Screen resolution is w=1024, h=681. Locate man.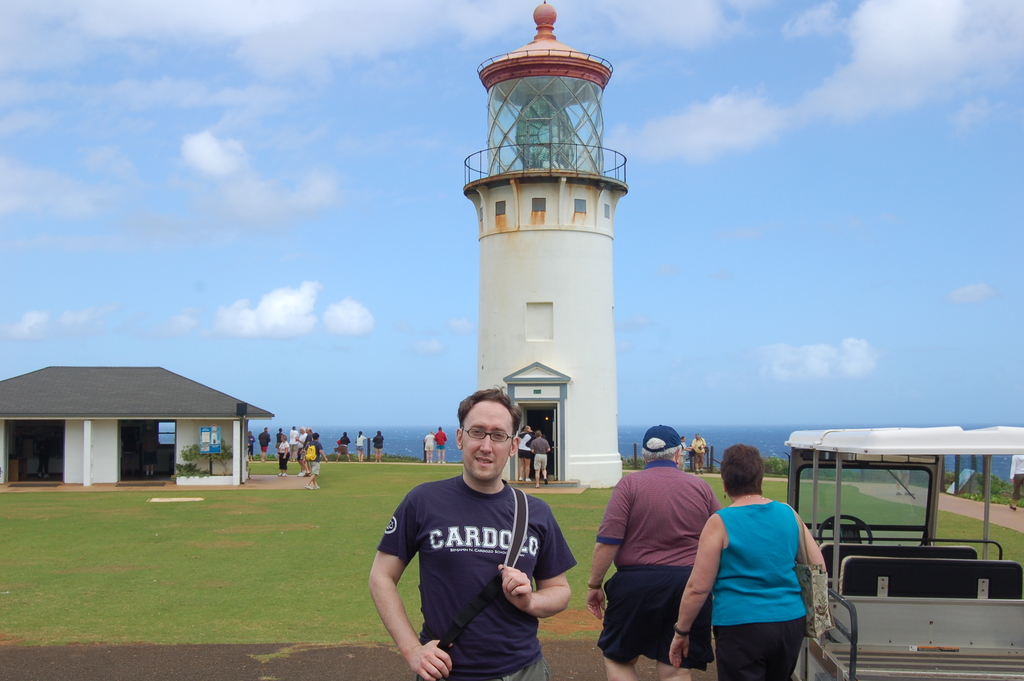
(289, 422, 298, 458).
